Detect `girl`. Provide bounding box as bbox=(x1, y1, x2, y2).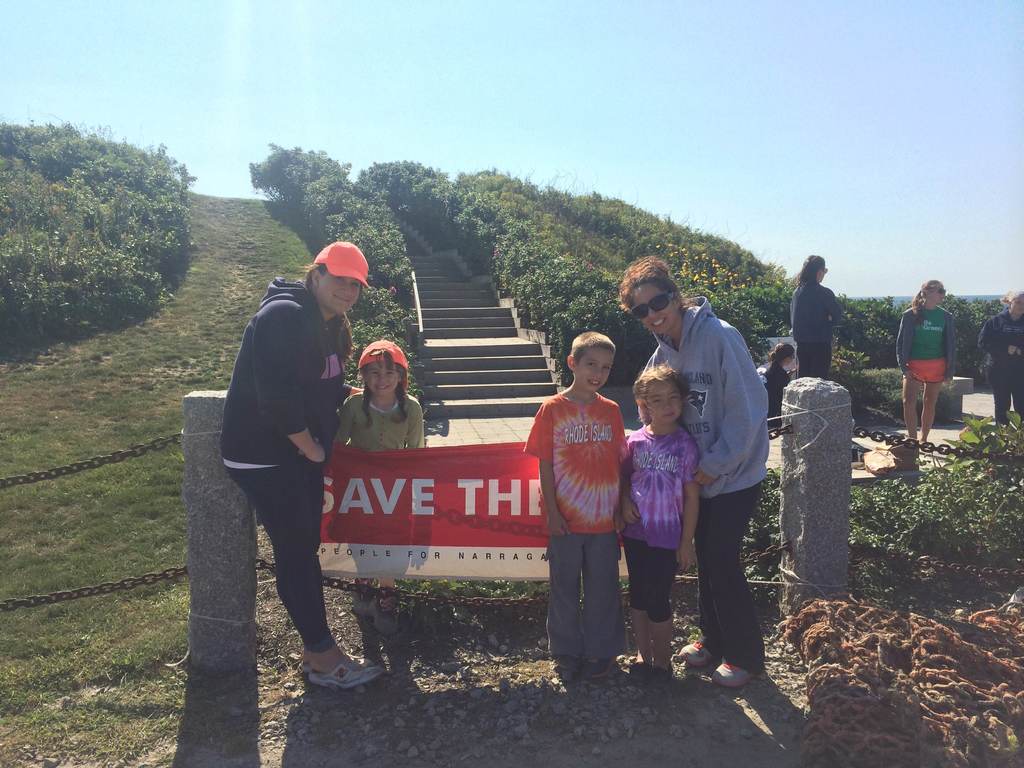
bbox=(757, 340, 799, 430).
